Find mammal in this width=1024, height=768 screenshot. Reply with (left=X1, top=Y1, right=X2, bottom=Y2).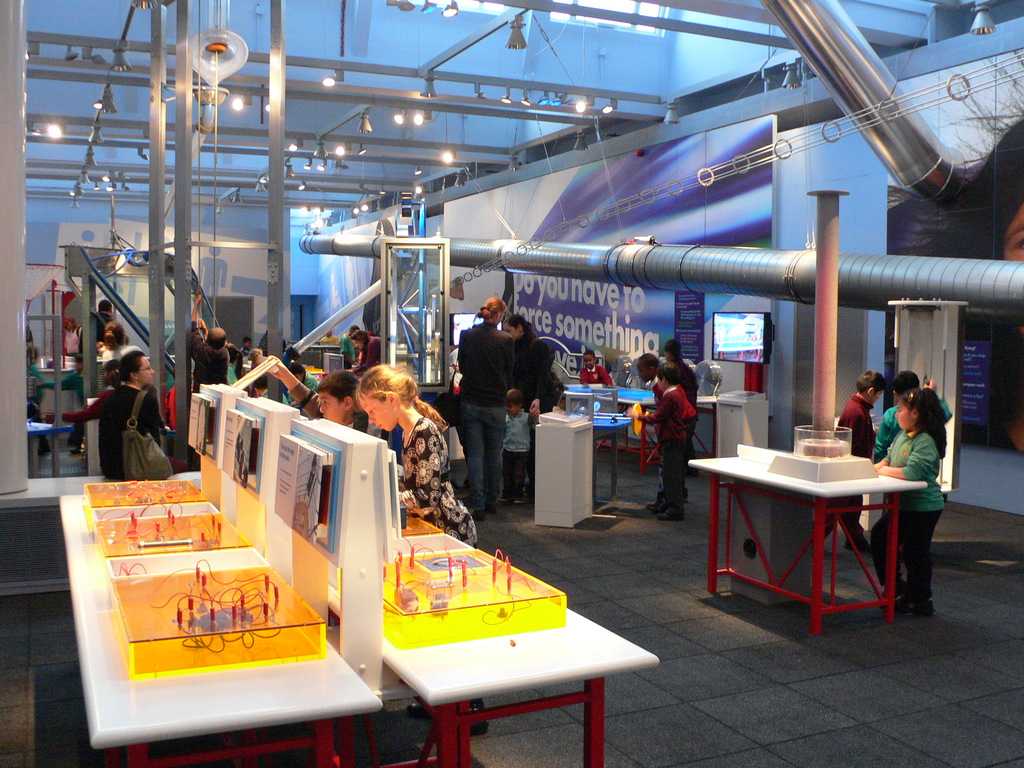
(left=93, top=300, right=115, bottom=326).
